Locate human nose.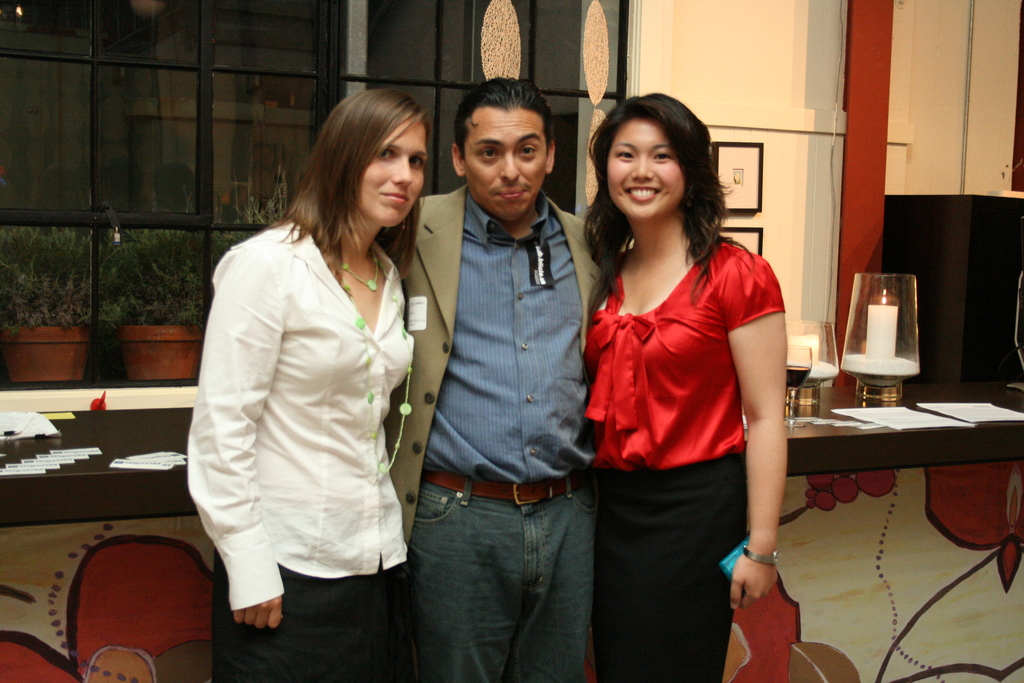
Bounding box: [left=390, top=154, right=412, bottom=185].
